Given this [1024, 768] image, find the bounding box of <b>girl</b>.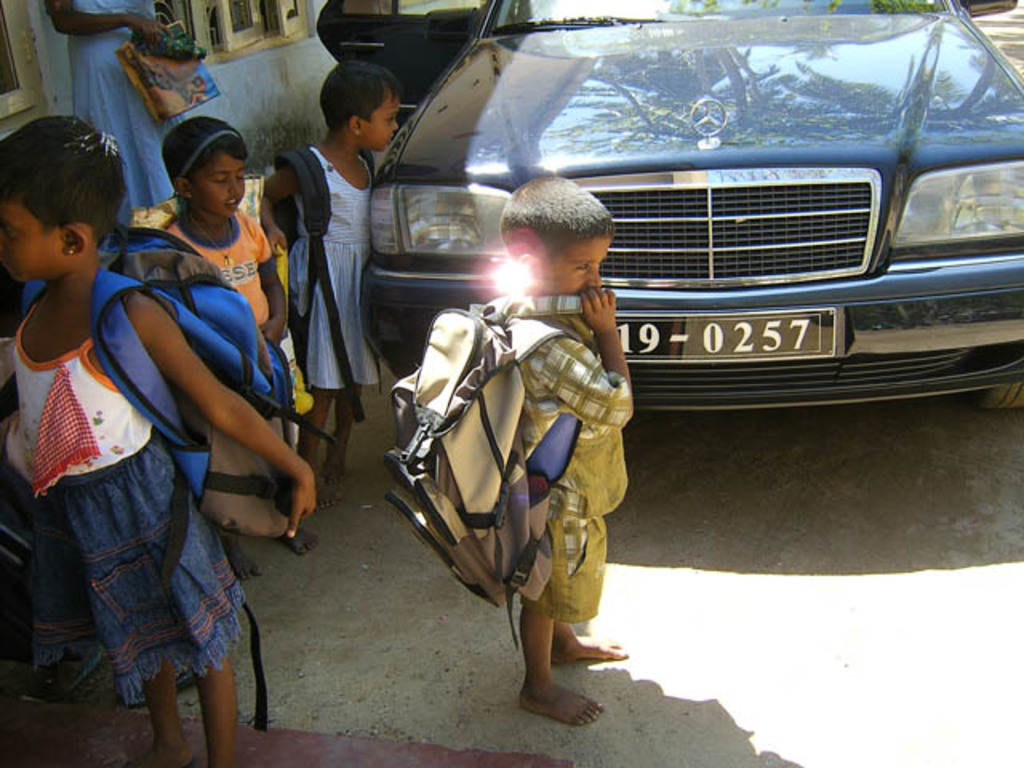
0, 118, 318, 766.
